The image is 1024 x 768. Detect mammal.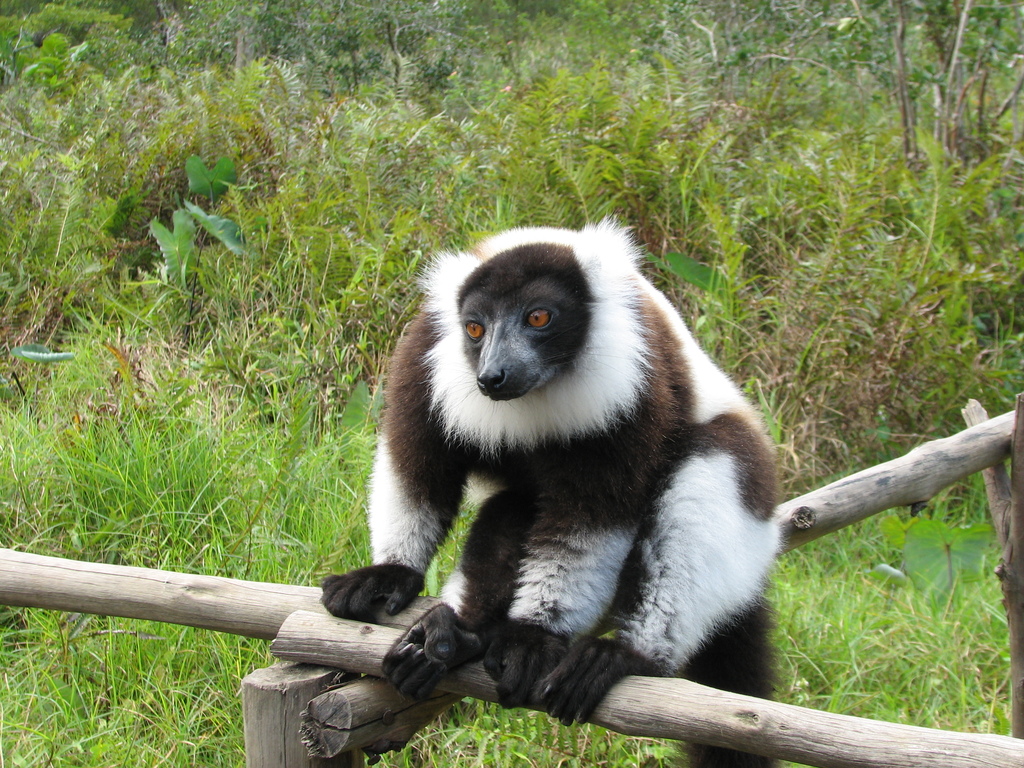
Detection: {"left": 284, "top": 212, "right": 797, "bottom": 759}.
